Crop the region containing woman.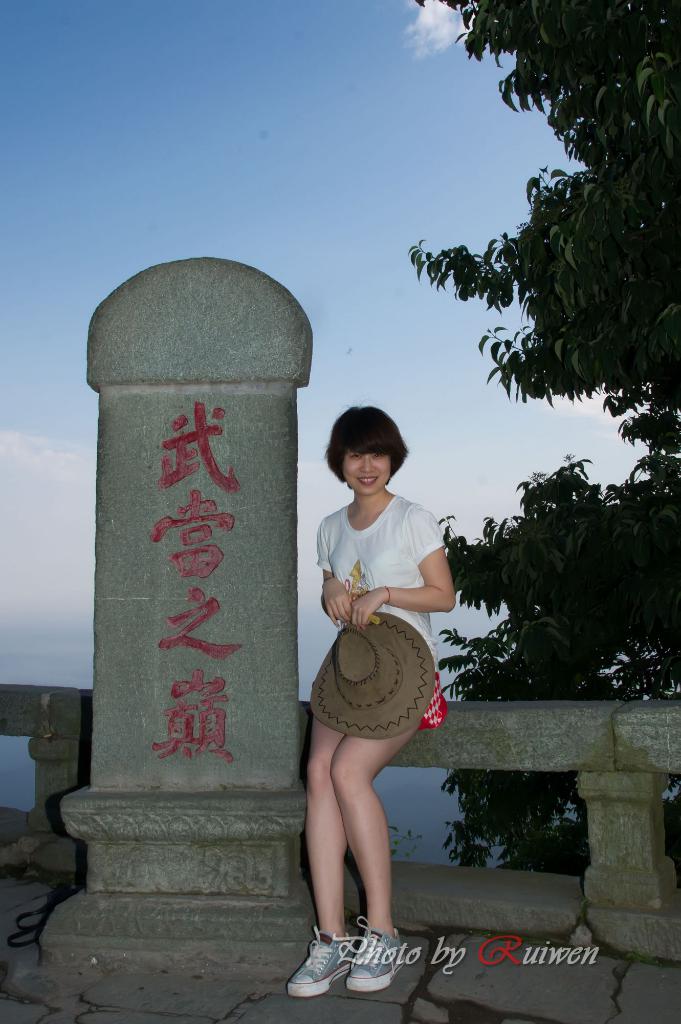
Crop region: <bbox>289, 417, 450, 990</bbox>.
